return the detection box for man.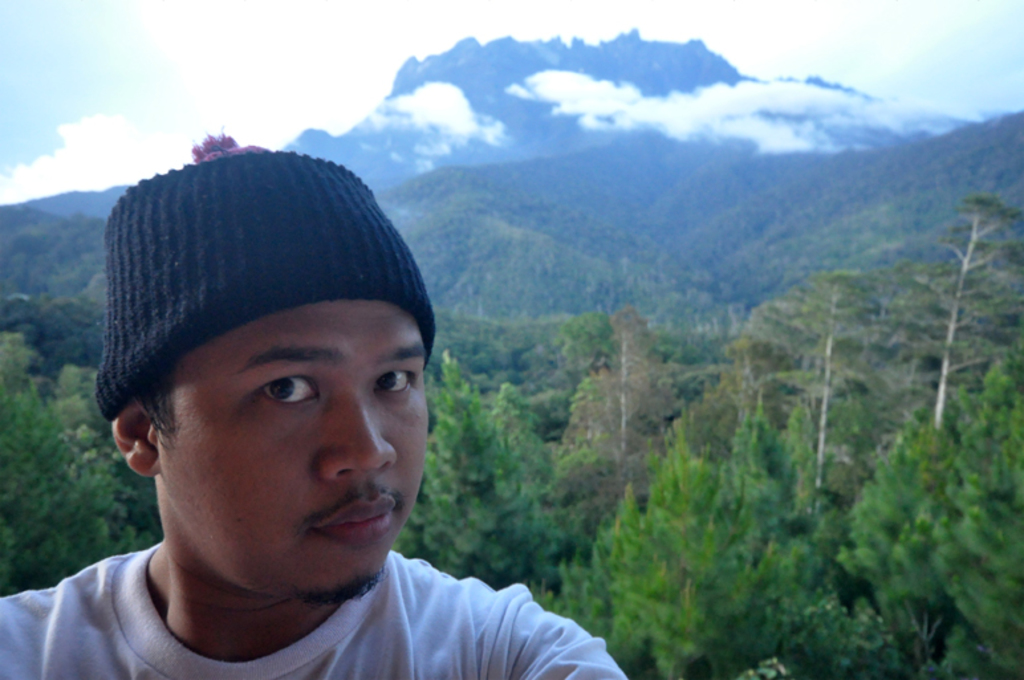
[19, 147, 674, 676].
